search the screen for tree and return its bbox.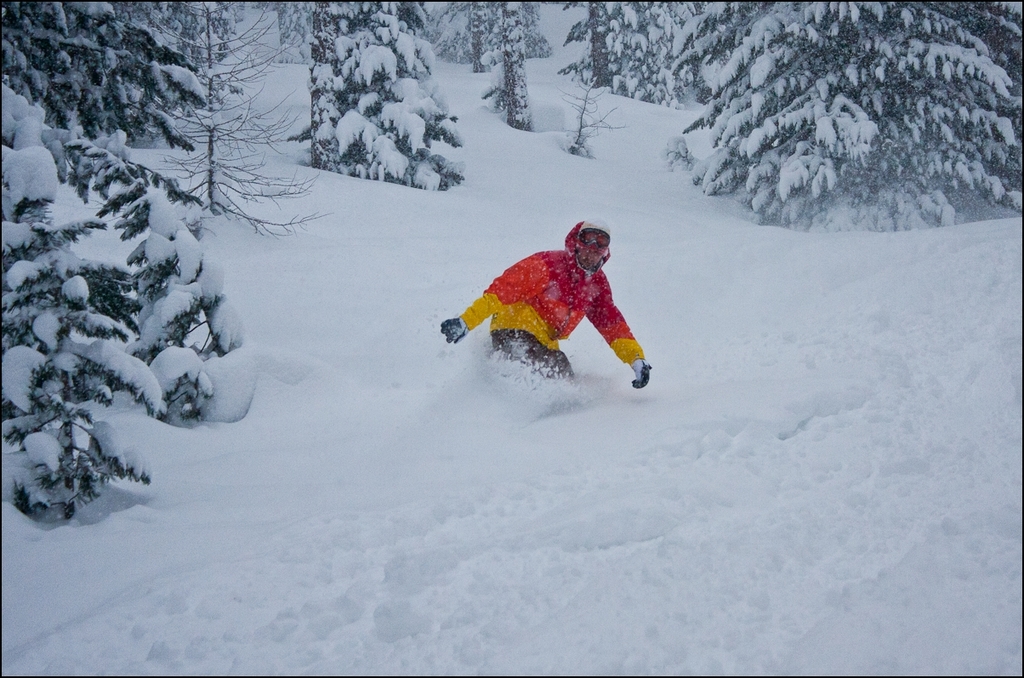
Found: (413,0,556,79).
